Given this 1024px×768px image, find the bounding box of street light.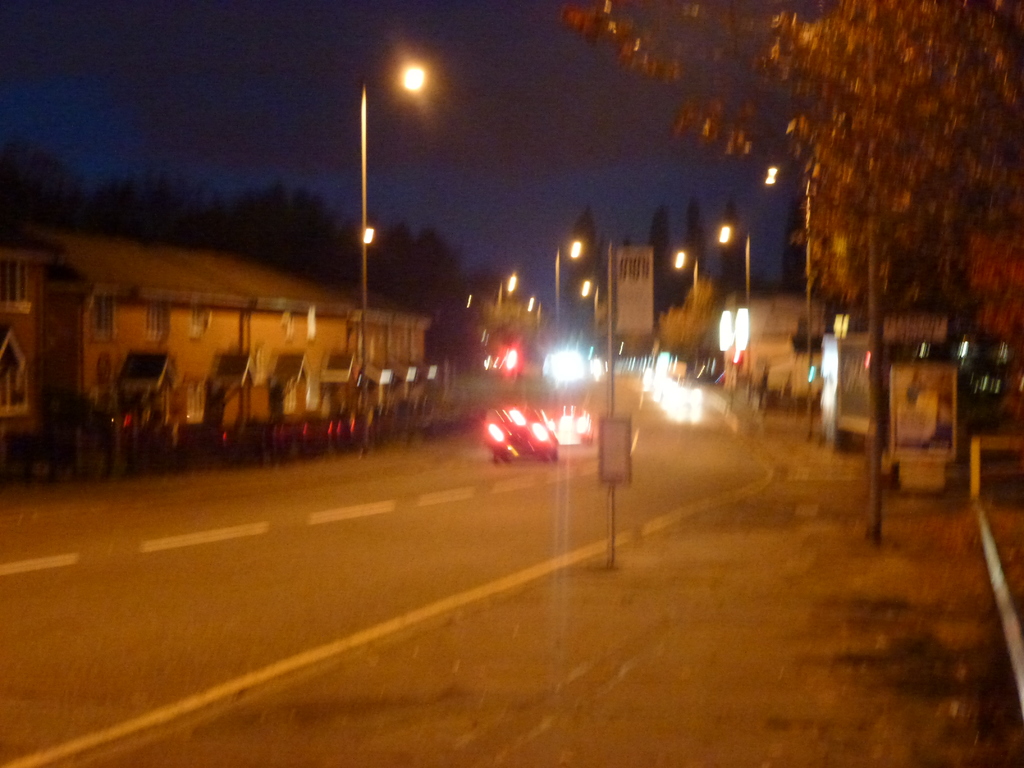
584:281:602:351.
